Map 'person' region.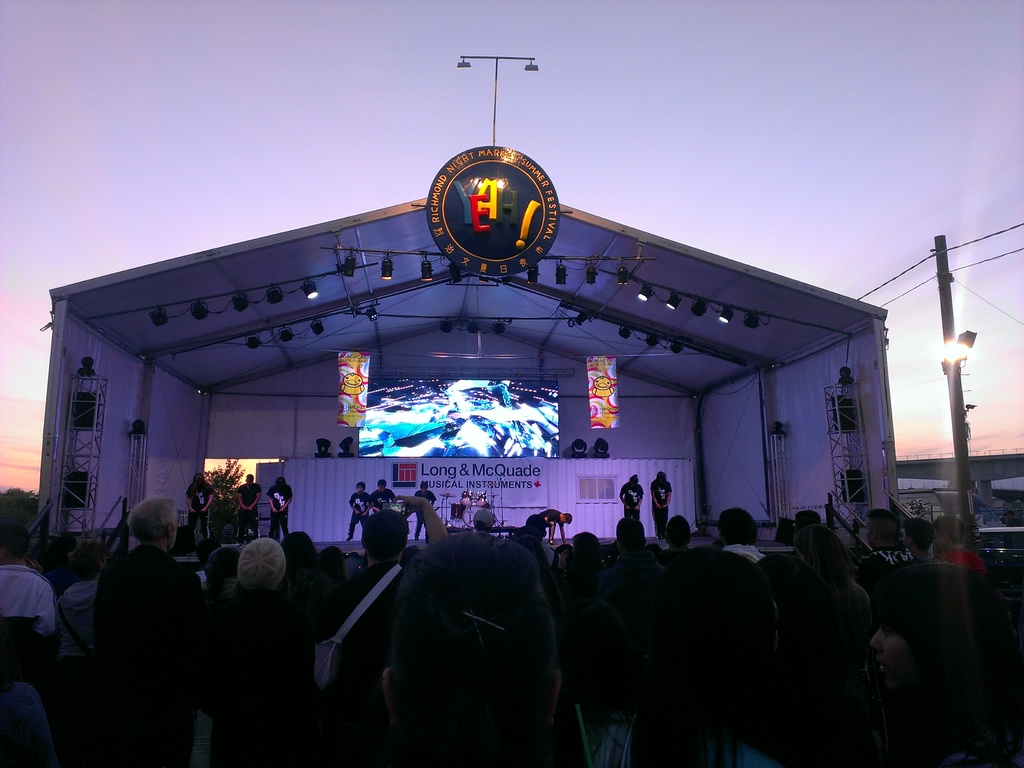
Mapped to [x1=794, y1=520, x2=869, y2=642].
